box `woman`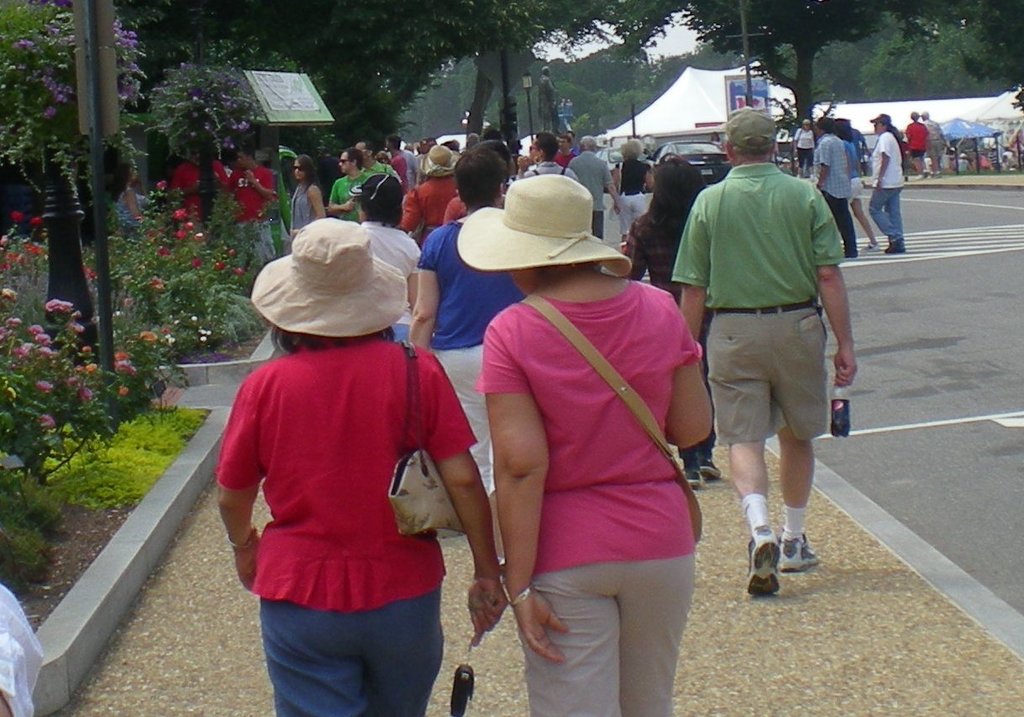
rect(291, 156, 328, 236)
